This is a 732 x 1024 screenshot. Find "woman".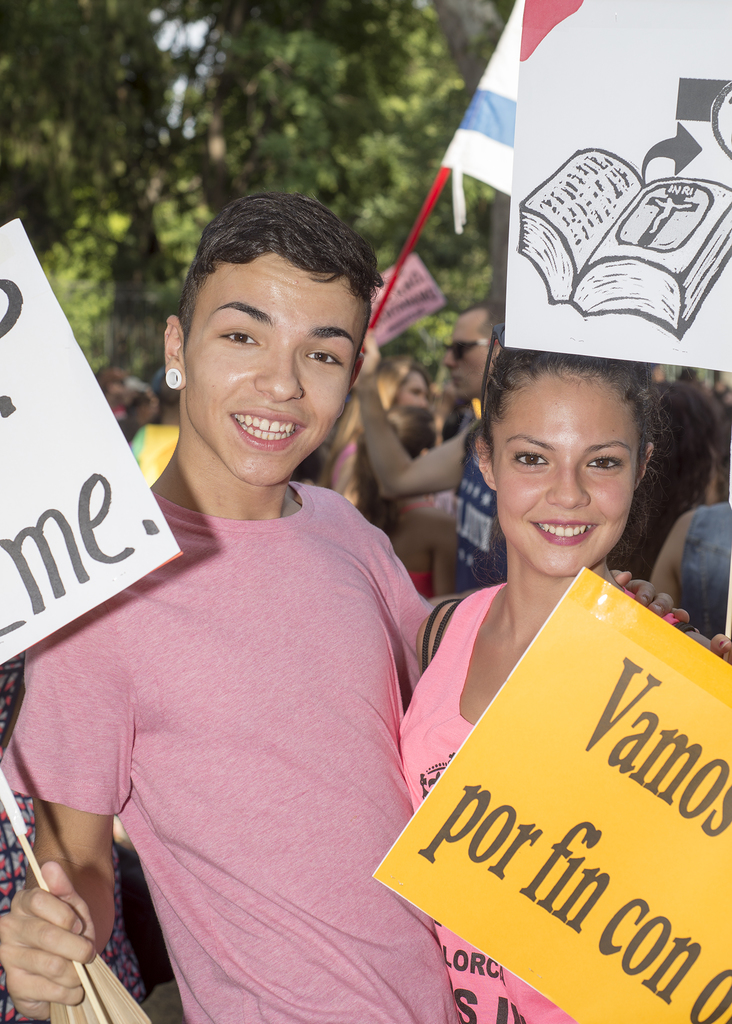
Bounding box: BBox(311, 355, 440, 481).
